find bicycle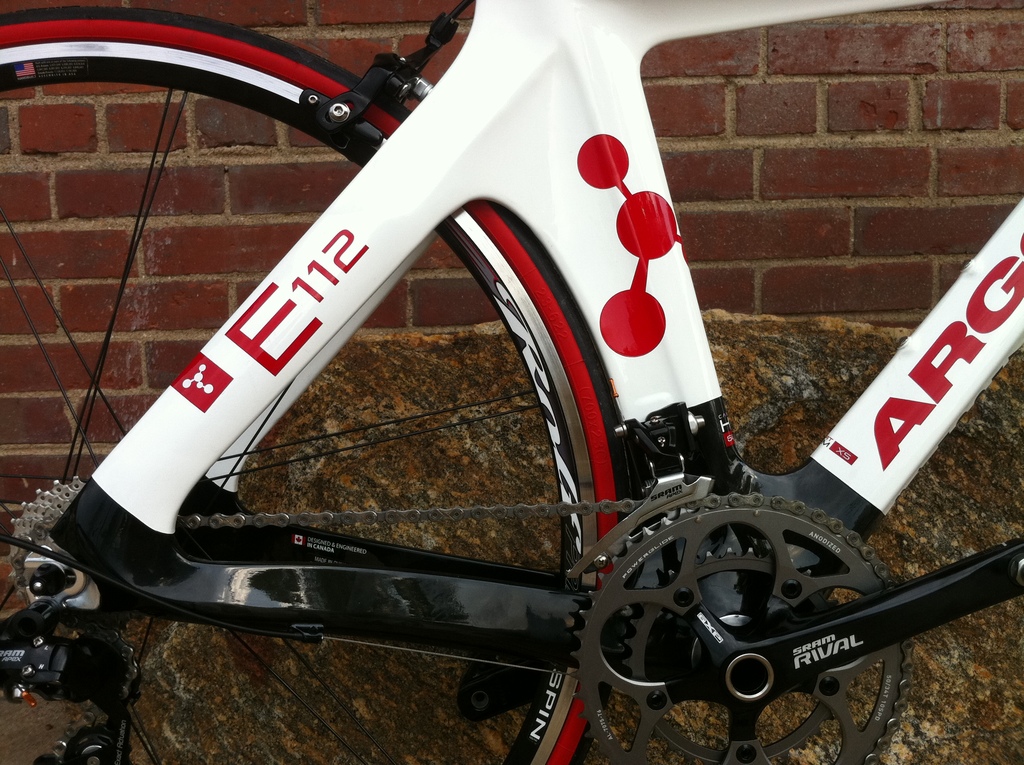
(left=9, top=0, right=989, bottom=764)
